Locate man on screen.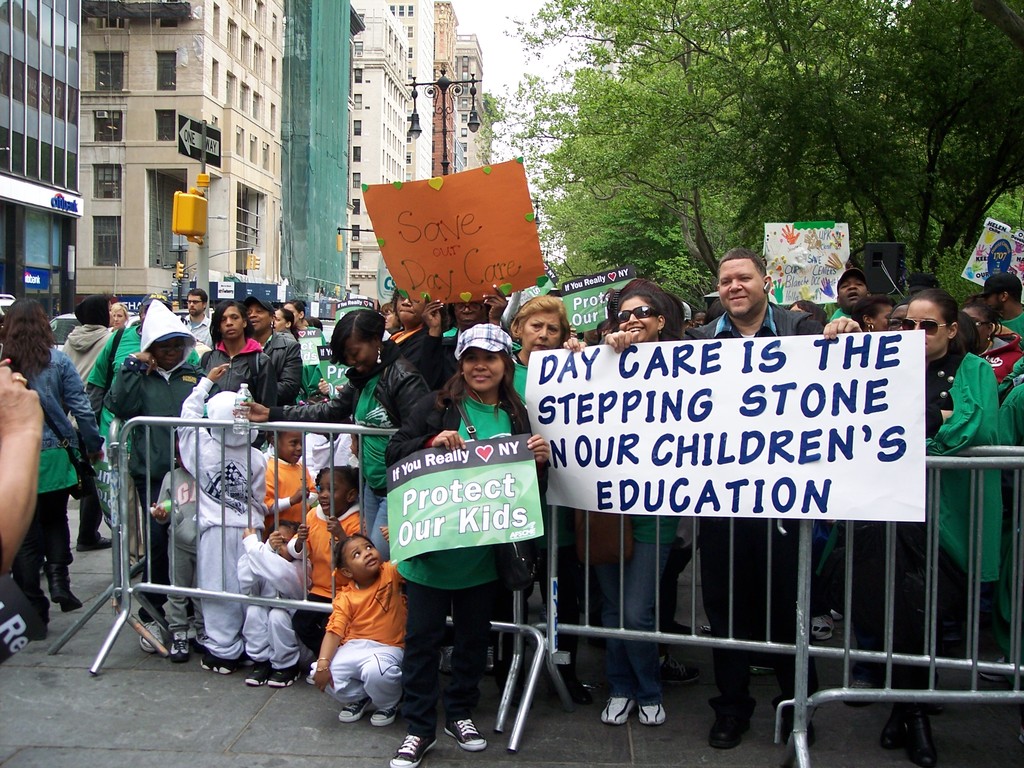
On screen at Rect(695, 246, 861, 340).
